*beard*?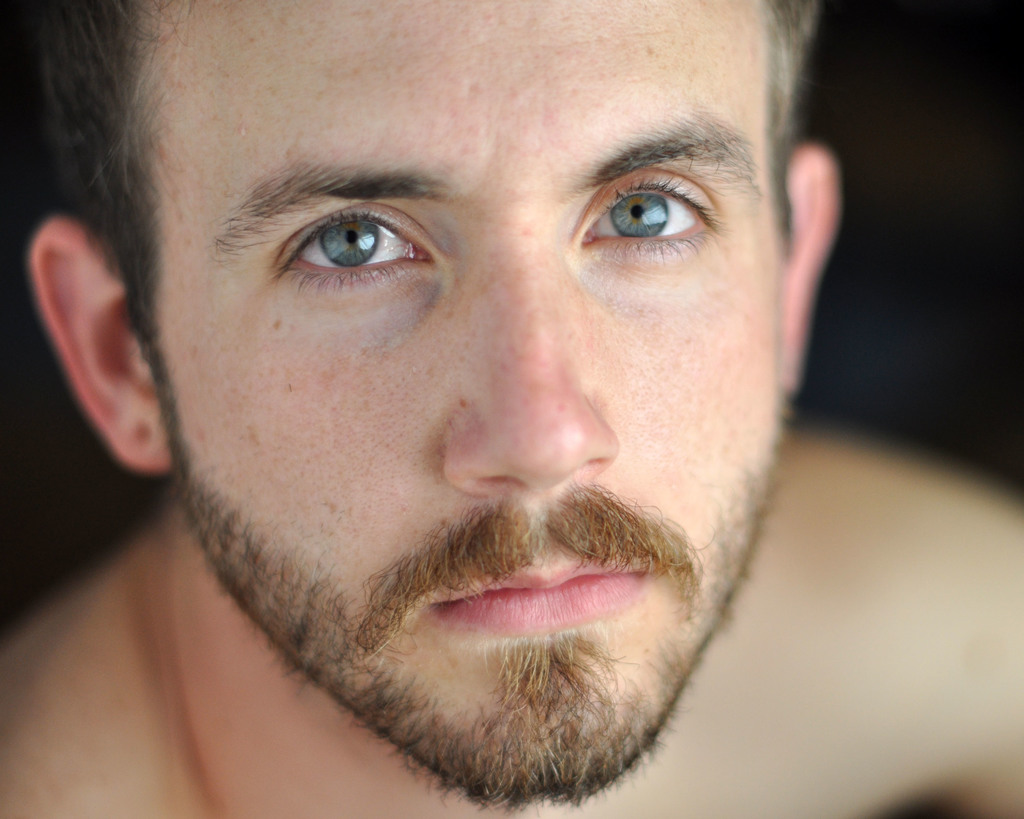
select_region(173, 430, 785, 802)
